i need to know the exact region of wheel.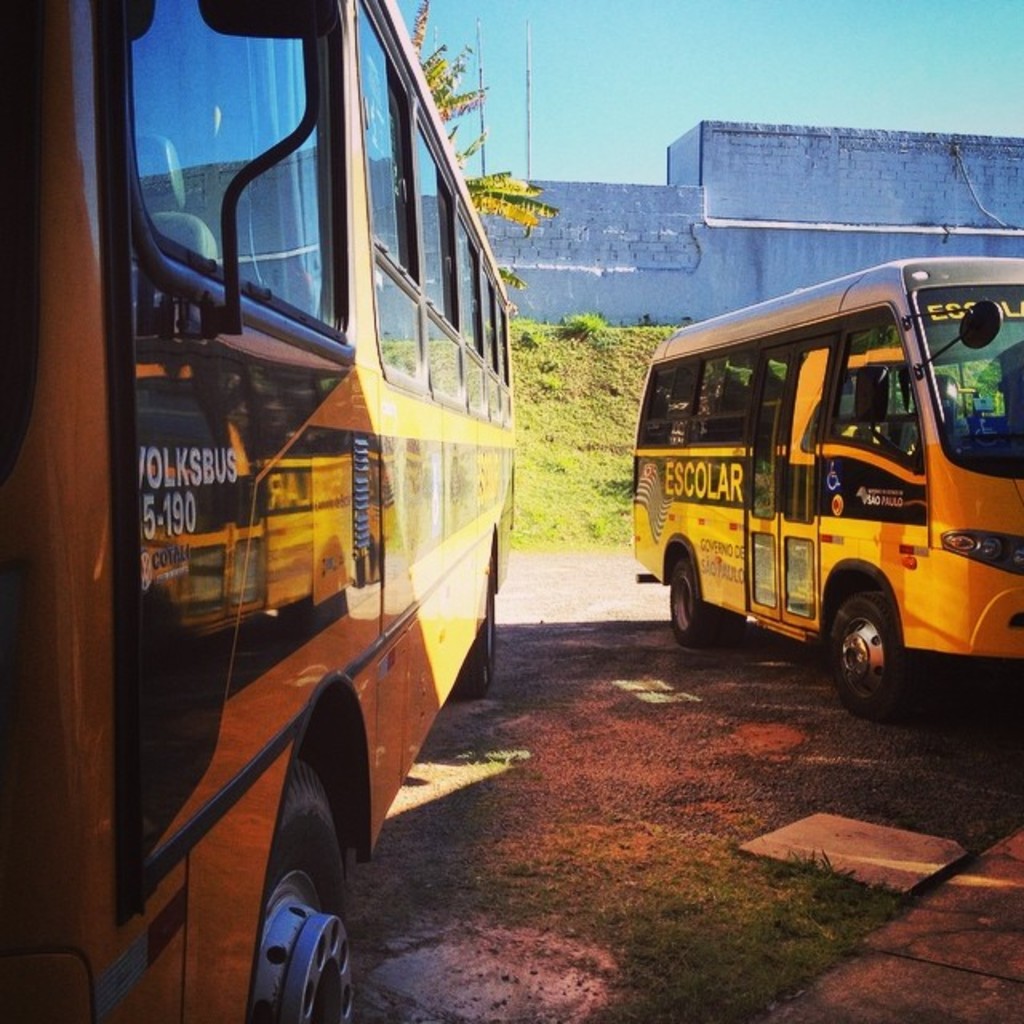
Region: region(670, 554, 739, 640).
